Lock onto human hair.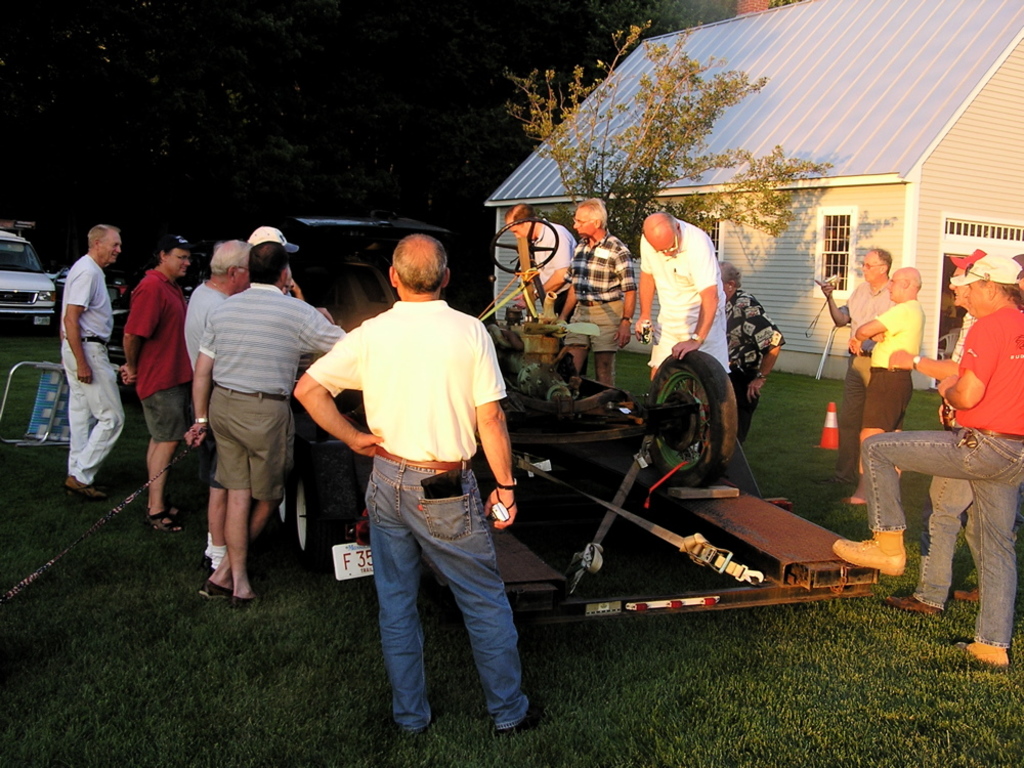
Locked: Rect(148, 234, 194, 267).
